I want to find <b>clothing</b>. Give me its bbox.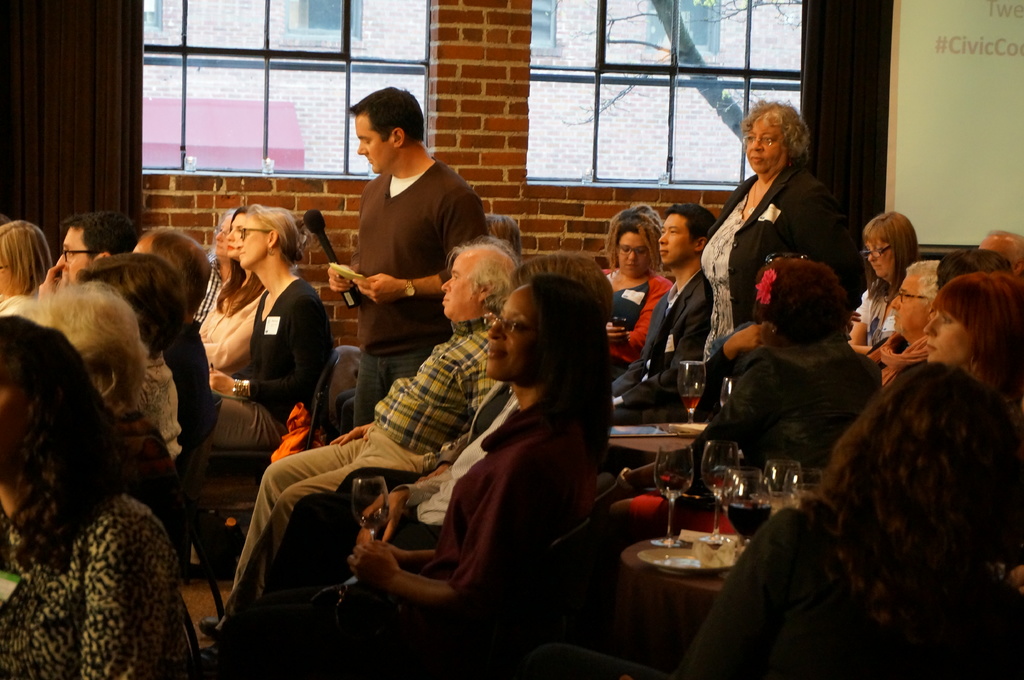
<bbox>688, 75, 863, 384</bbox>.
